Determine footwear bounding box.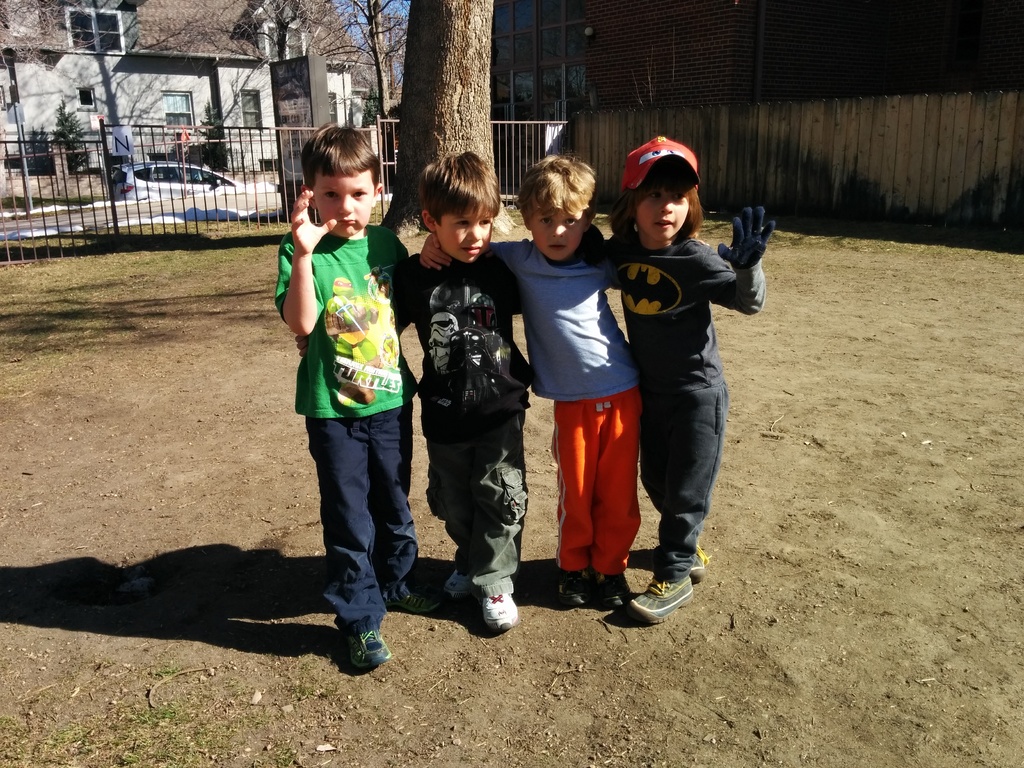
Determined: (x1=481, y1=582, x2=517, y2=637).
